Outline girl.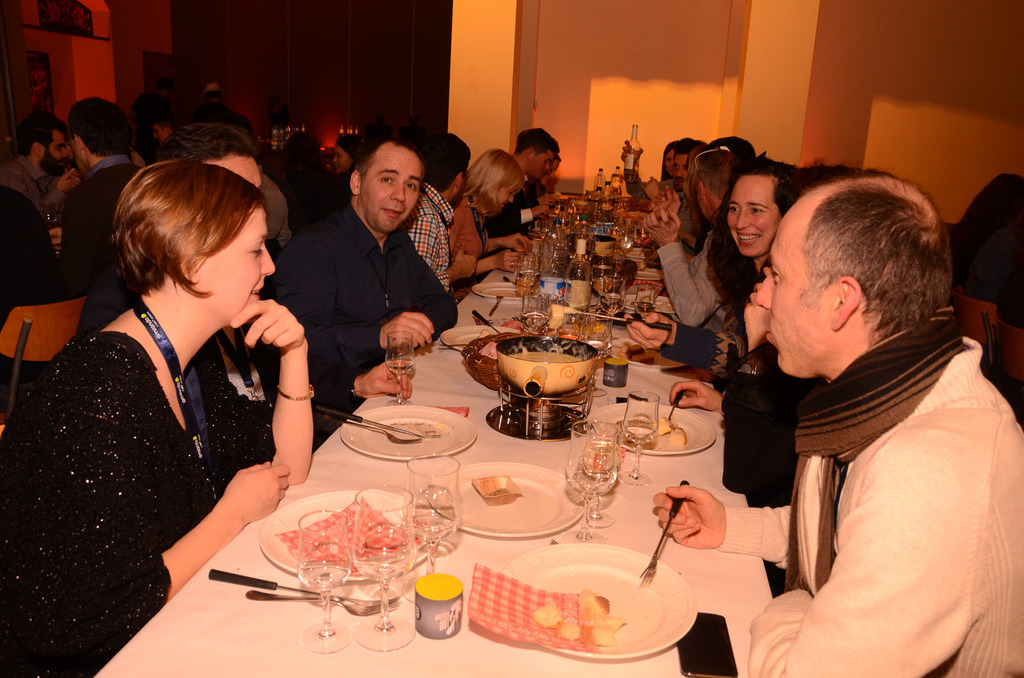
Outline: crop(703, 162, 797, 362).
